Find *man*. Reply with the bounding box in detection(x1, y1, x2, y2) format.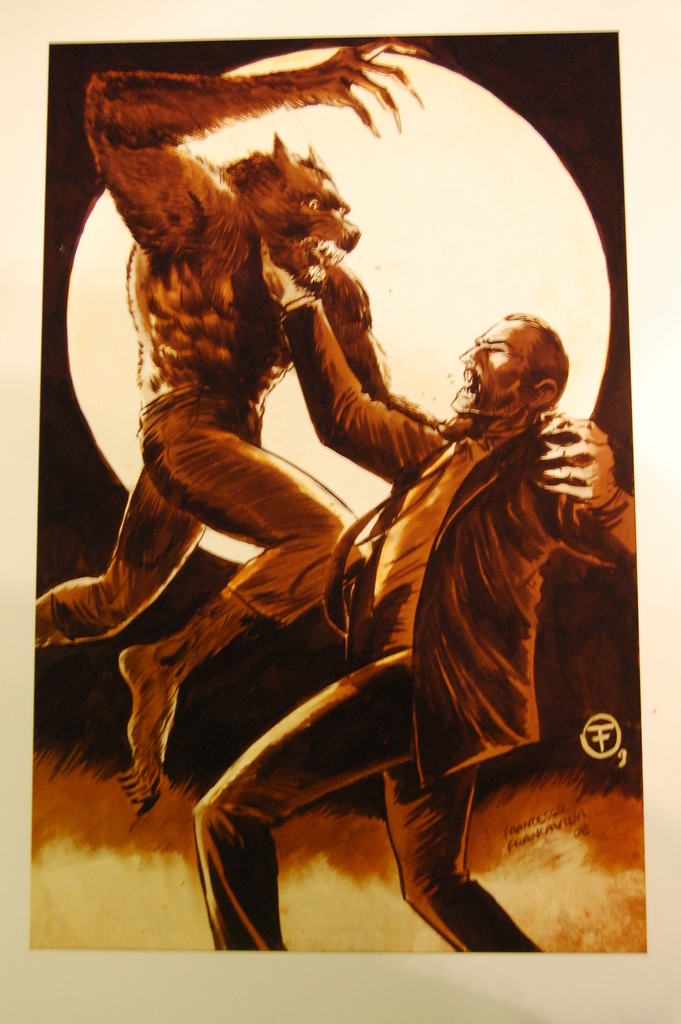
detection(190, 260, 634, 954).
